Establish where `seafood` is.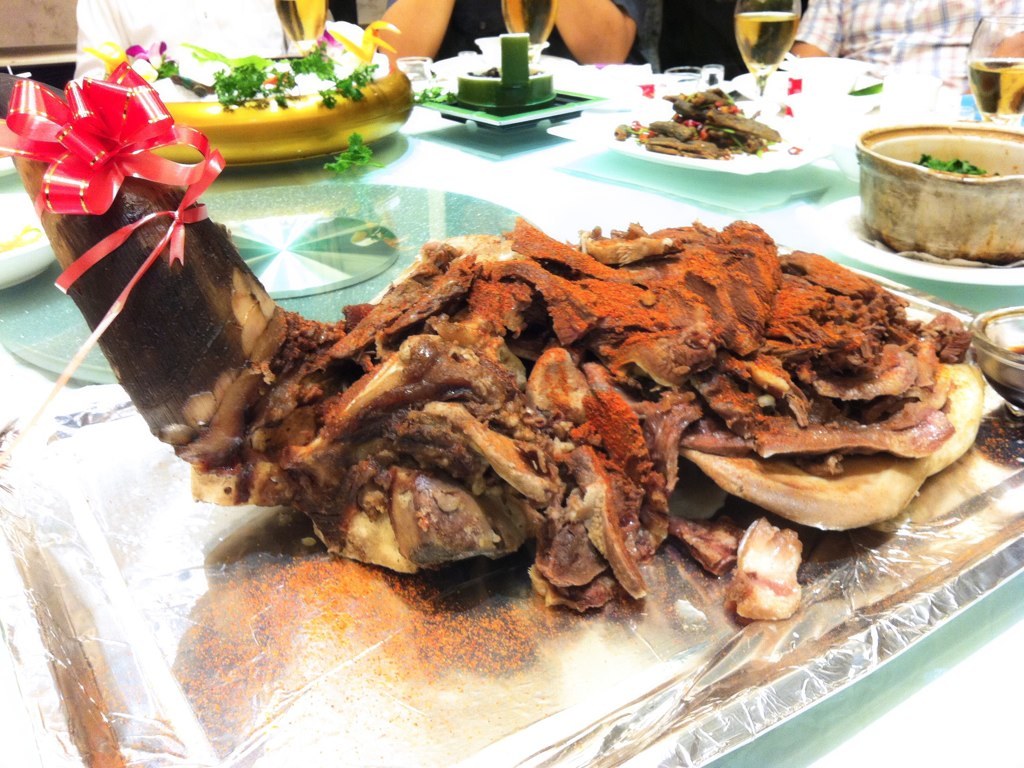
Established at crop(12, 85, 1005, 621).
